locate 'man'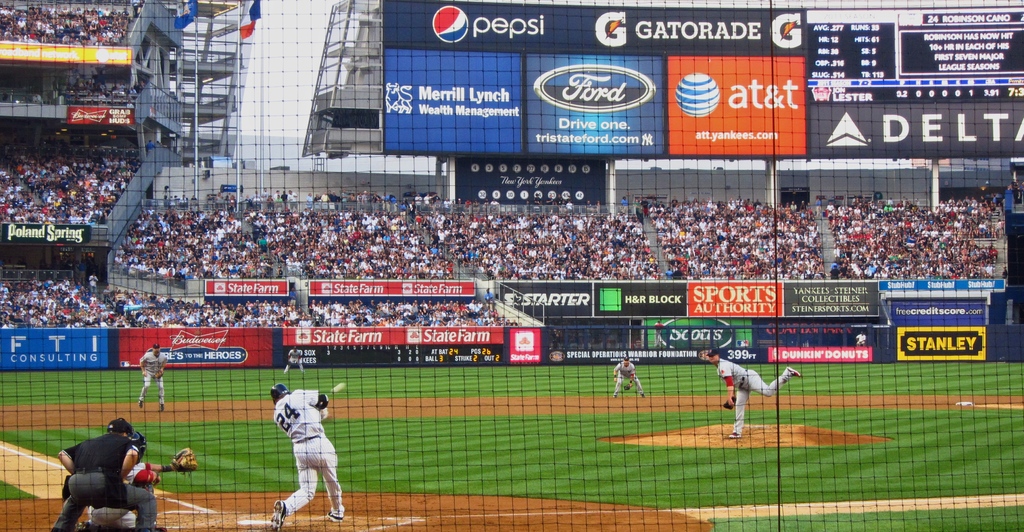
<bbox>412, 190, 426, 206</bbox>
